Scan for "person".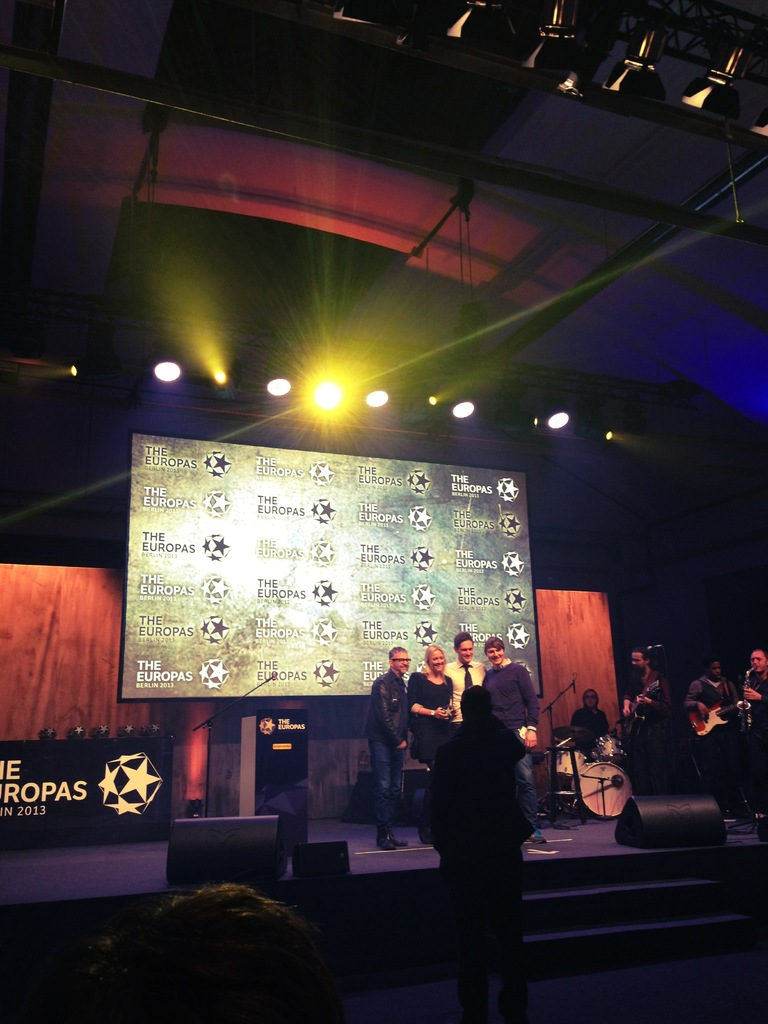
Scan result: bbox=(413, 634, 450, 760).
